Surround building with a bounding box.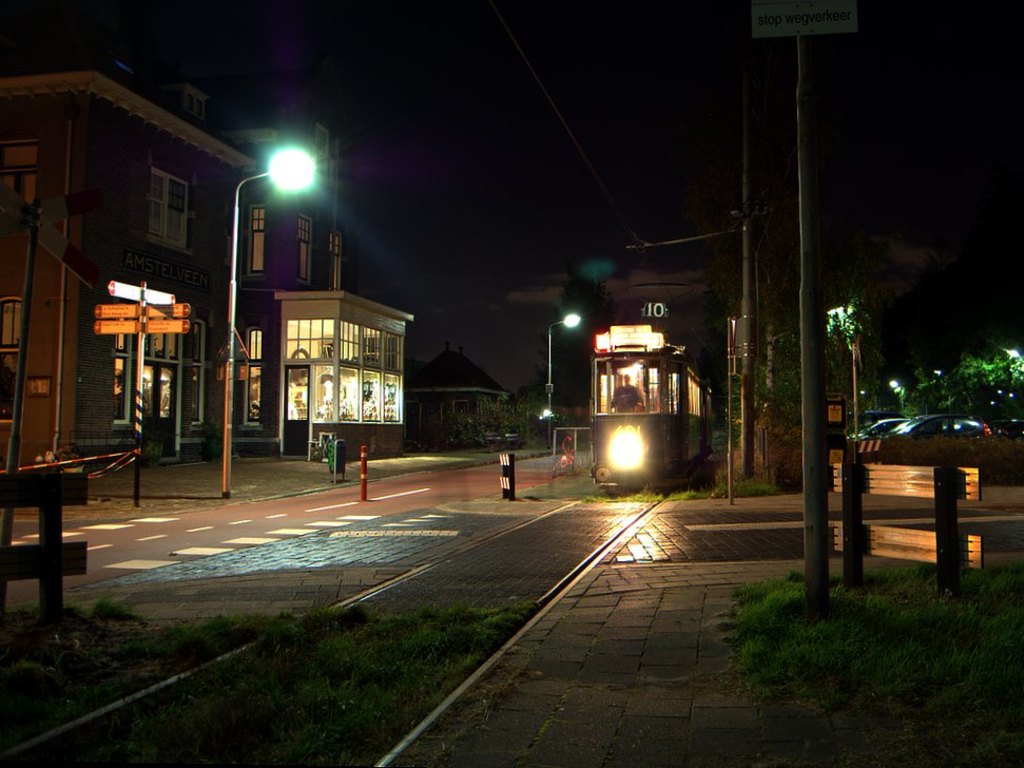
(left=0, top=49, right=359, bottom=469).
